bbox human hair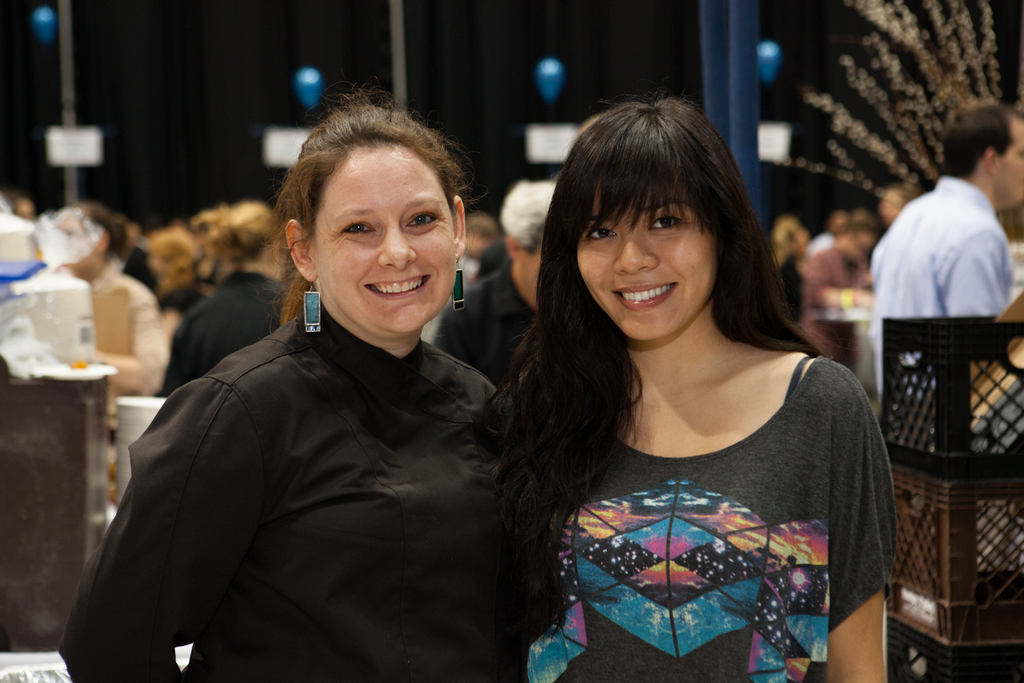
[left=187, top=201, right=281, bottom=268]
